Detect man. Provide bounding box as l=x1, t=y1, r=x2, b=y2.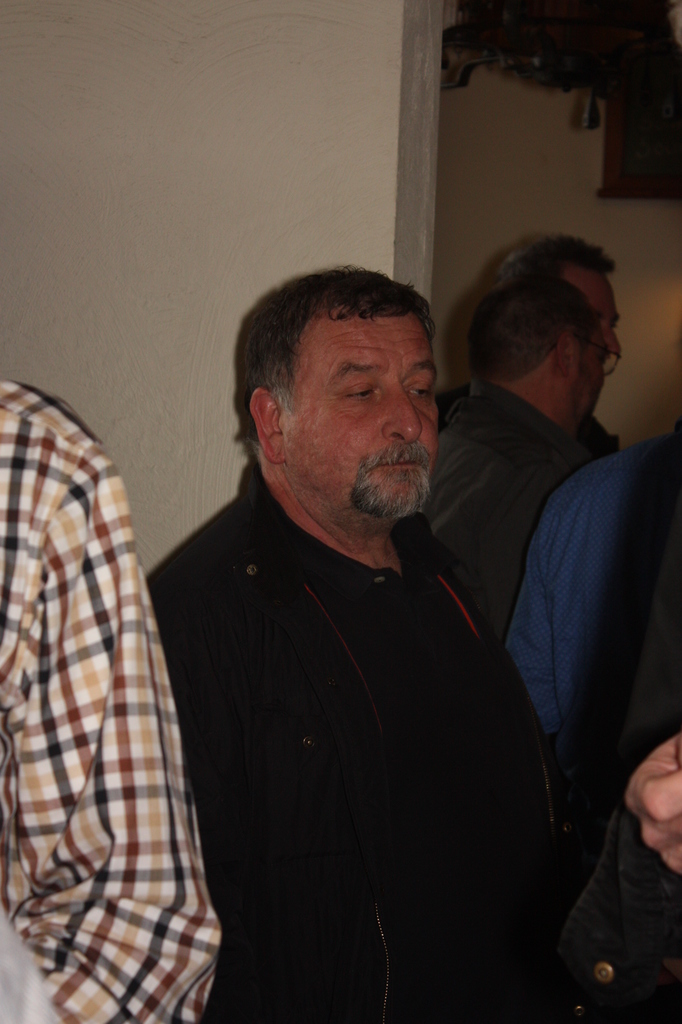
l=425, t=275, r=581, b=630.
